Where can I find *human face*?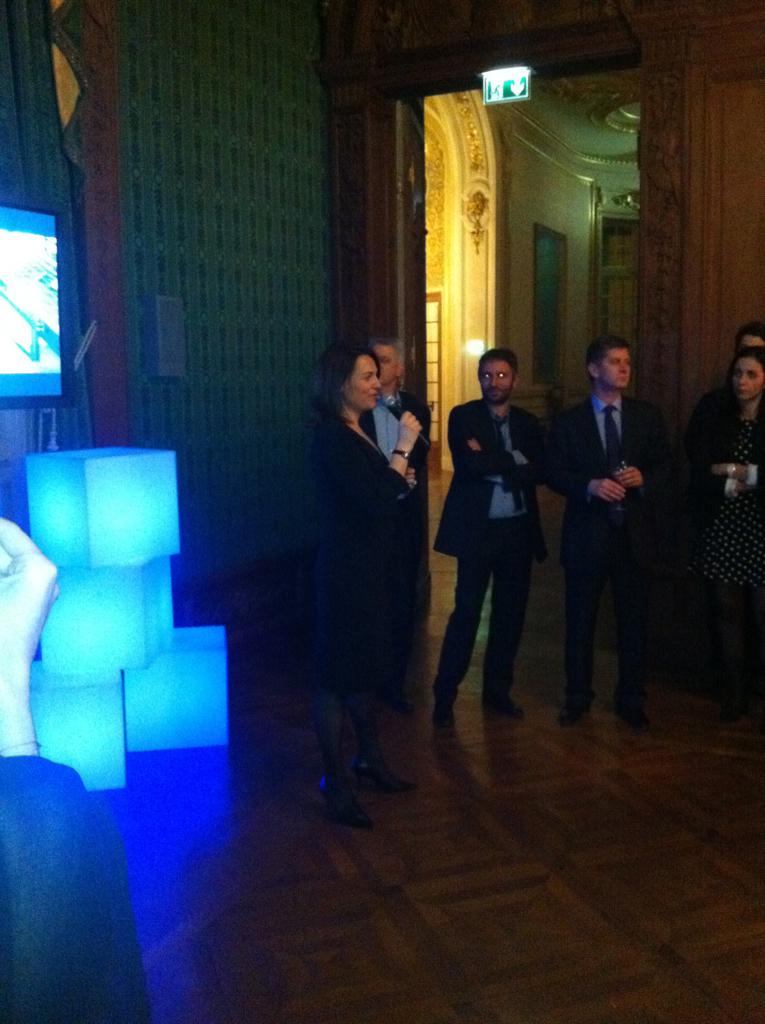
You can find it at pyautogui.locateOnScreen(346, 354, 384, 410).
